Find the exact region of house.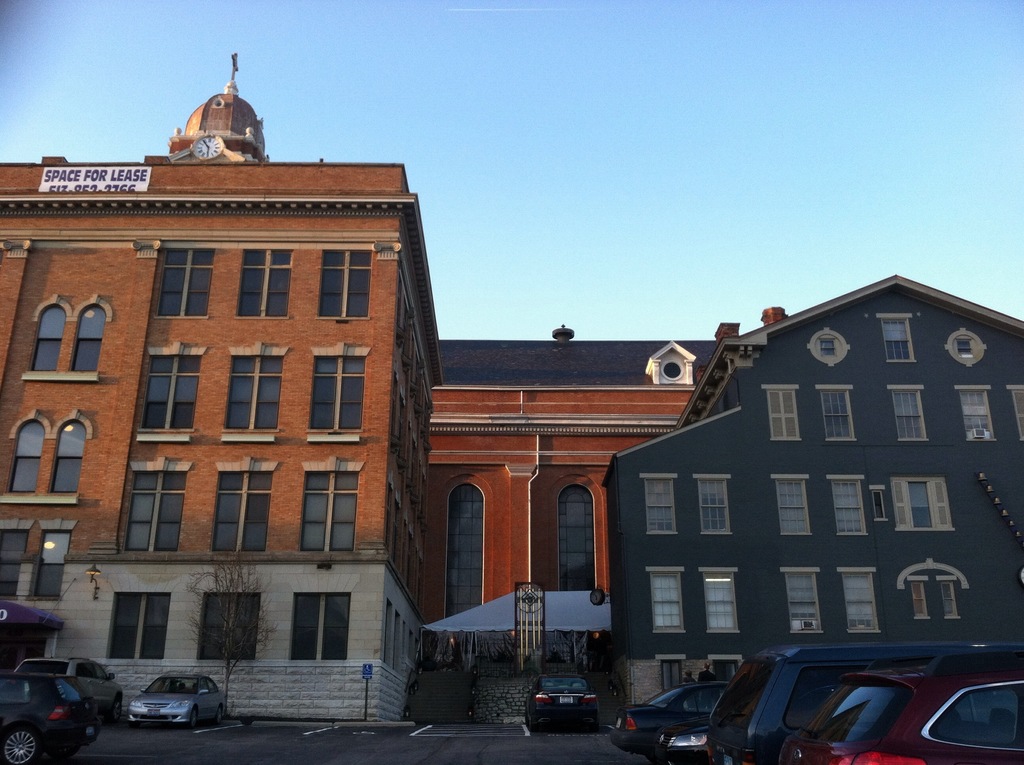
Exact region: [x1=596, y1=268, x2=1023, y2=642].
